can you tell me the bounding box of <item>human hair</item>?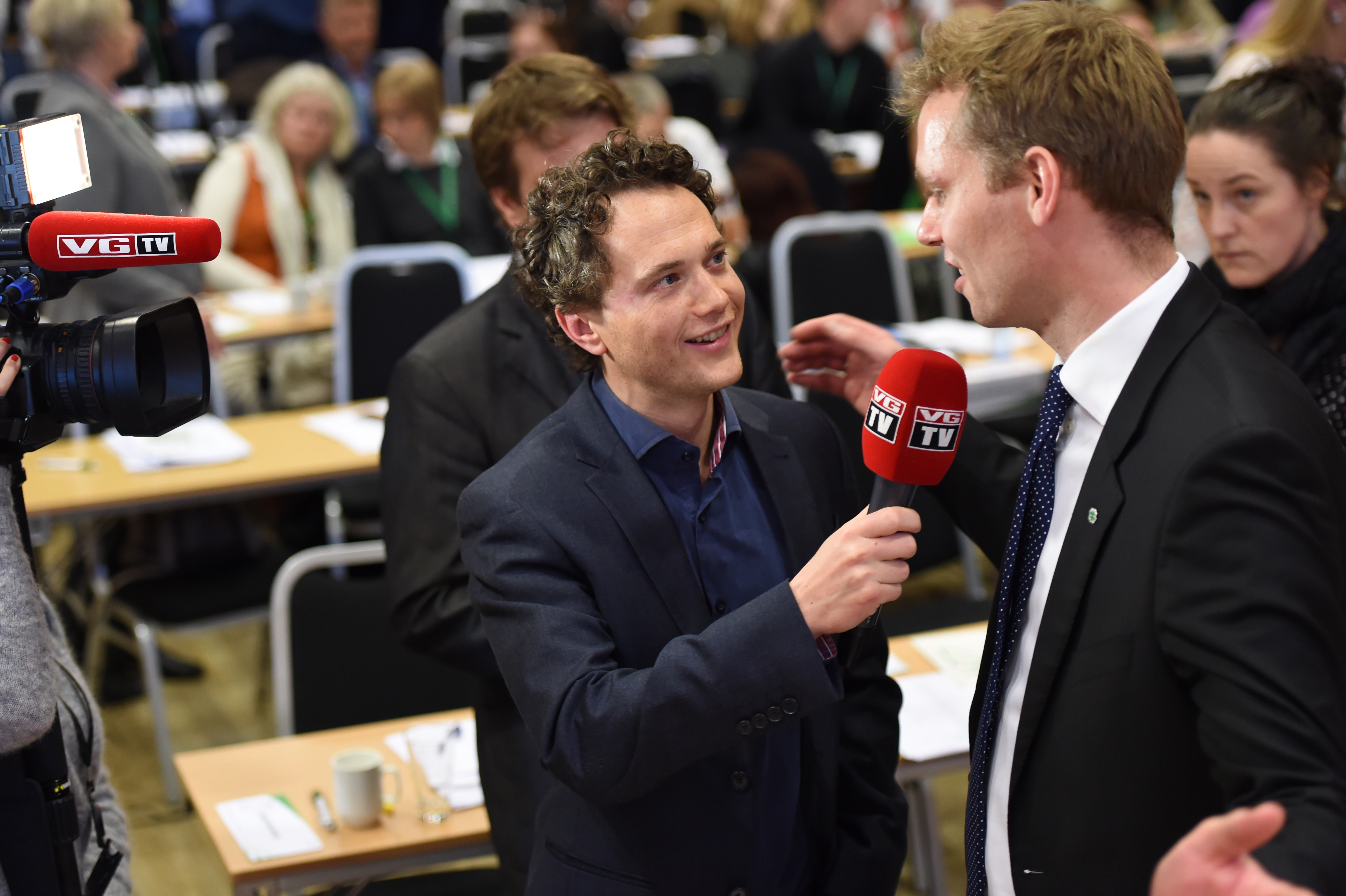
130,14,174,53.
